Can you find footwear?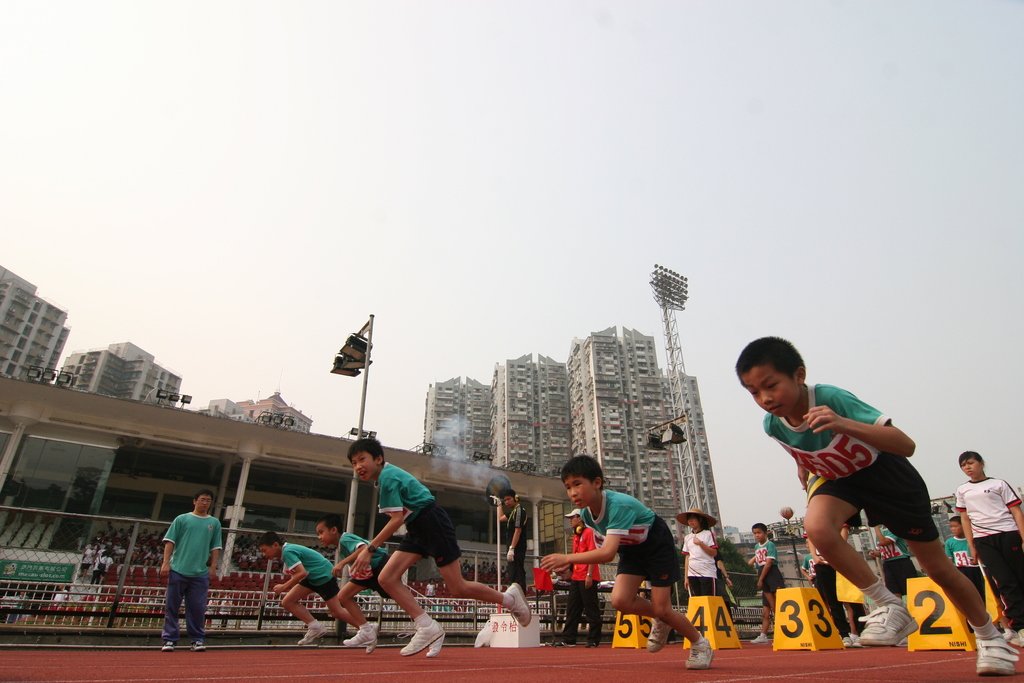
Yes, bounding box: bbox=[163, 642, 174, 650].
